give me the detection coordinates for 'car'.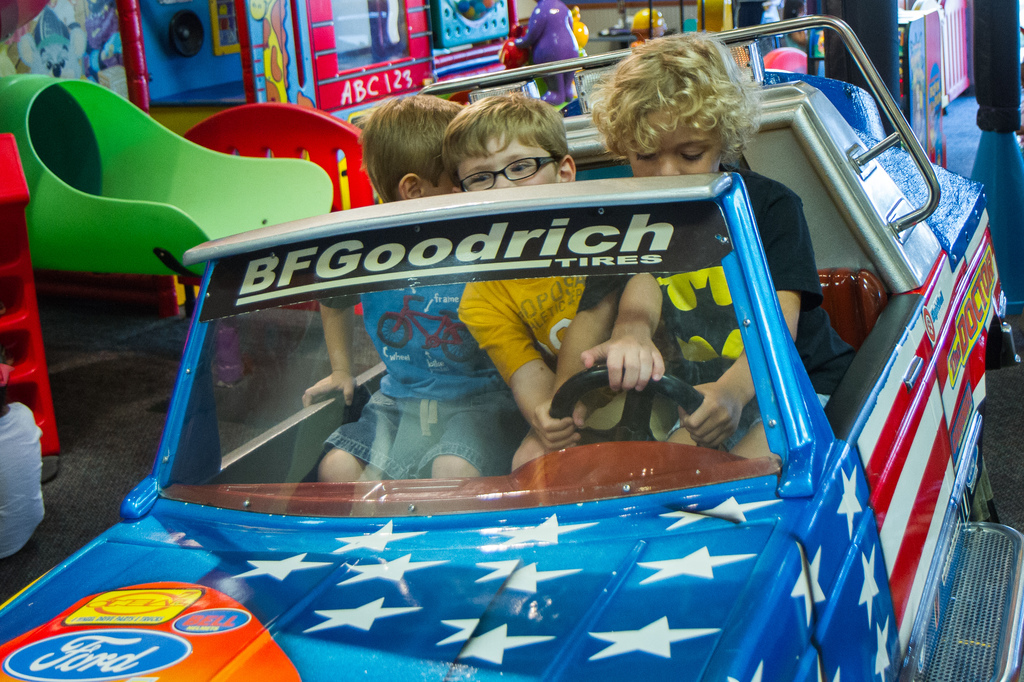
(left=0, top=20, right=1023, bottom=681).
